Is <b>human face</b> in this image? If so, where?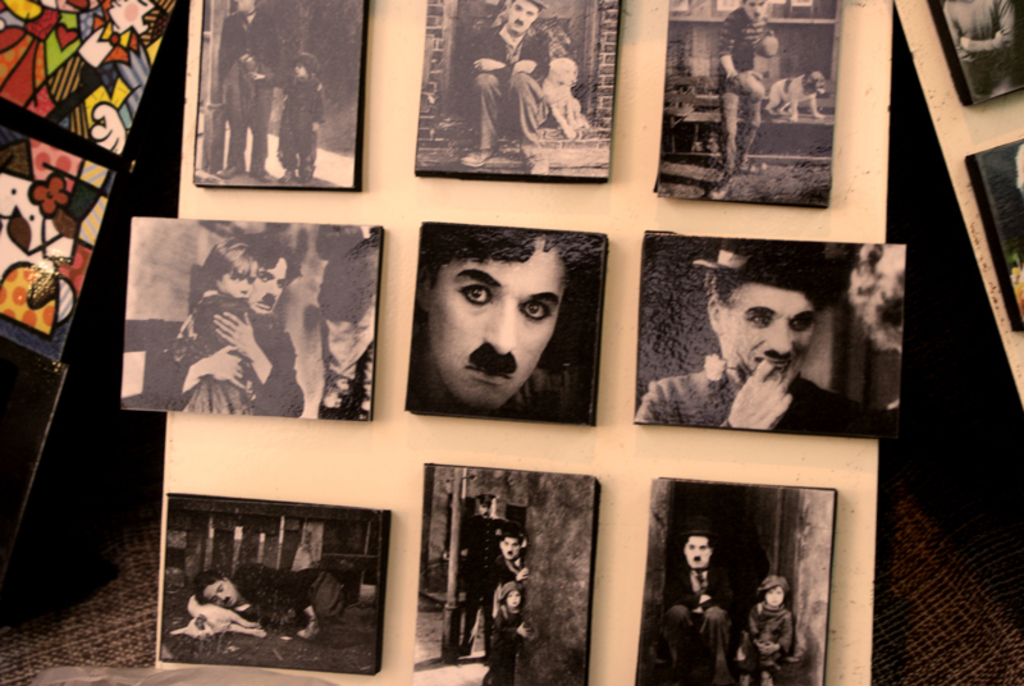
Yes, at select_region(730, 282, 812, 392).
